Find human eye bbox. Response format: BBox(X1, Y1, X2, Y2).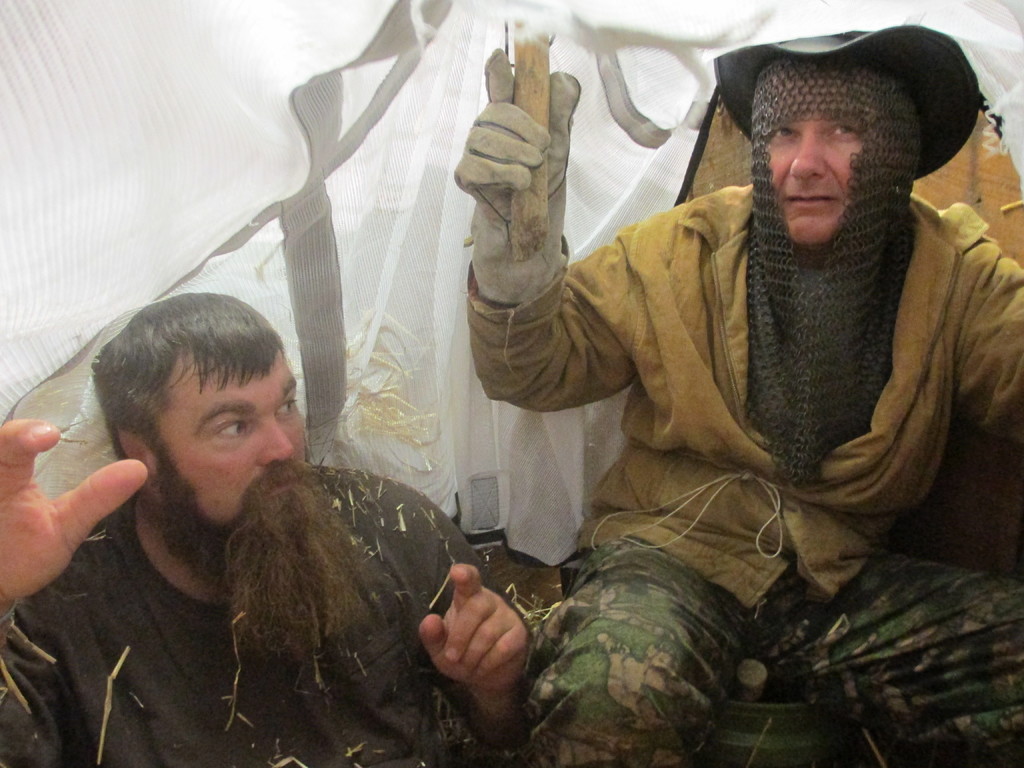
BBox(769, 124, 795, 145).
